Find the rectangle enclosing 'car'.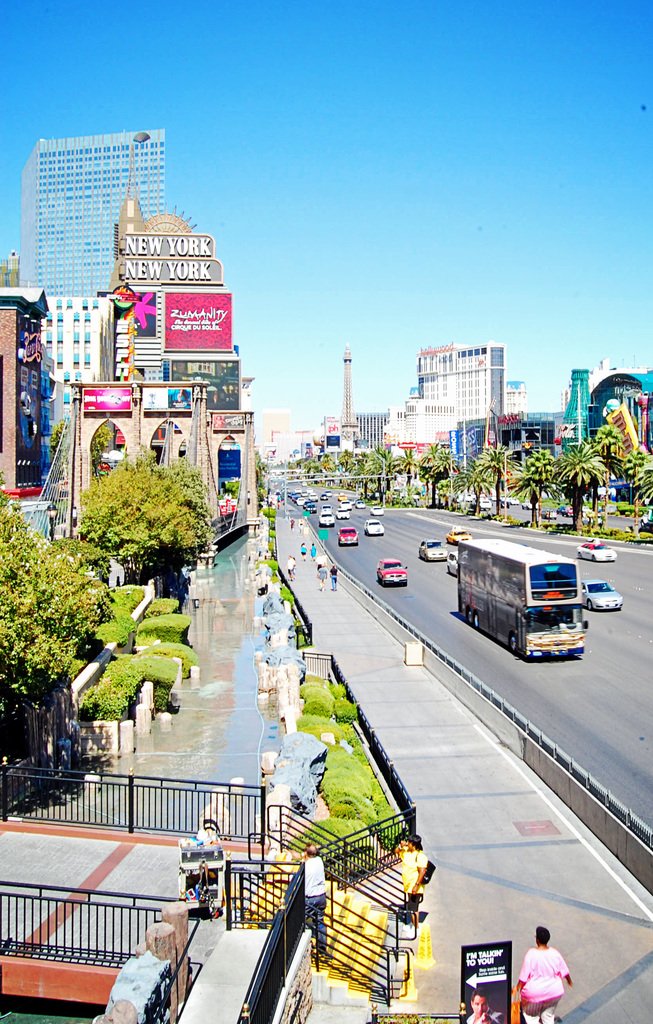
detection(321, 495, 330, 502).
